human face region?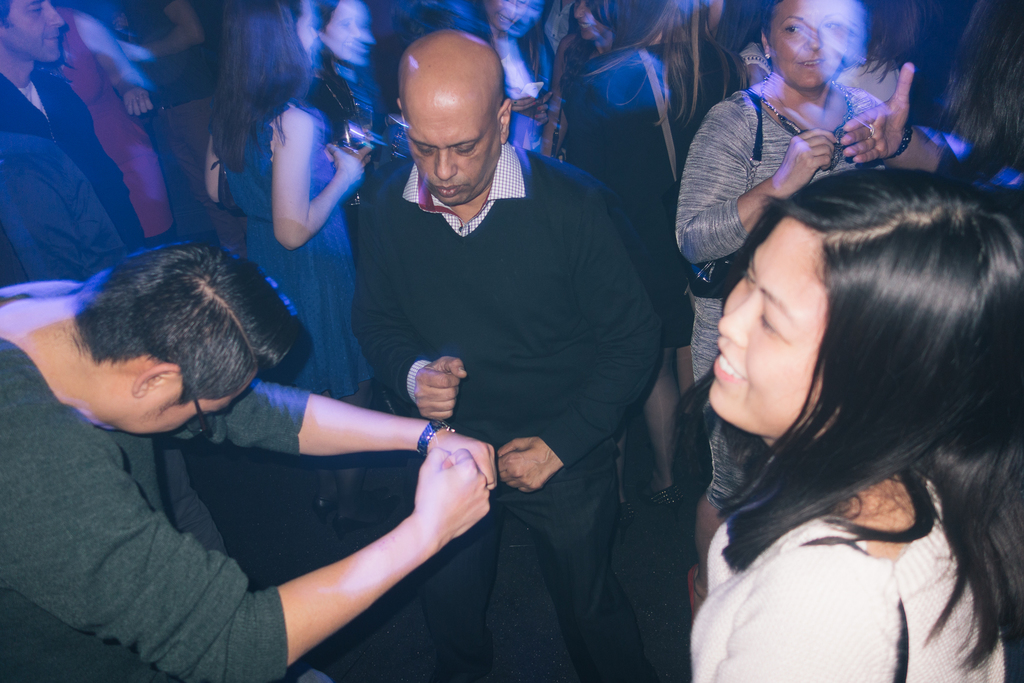
l=705, t=218, r=829, b=440
